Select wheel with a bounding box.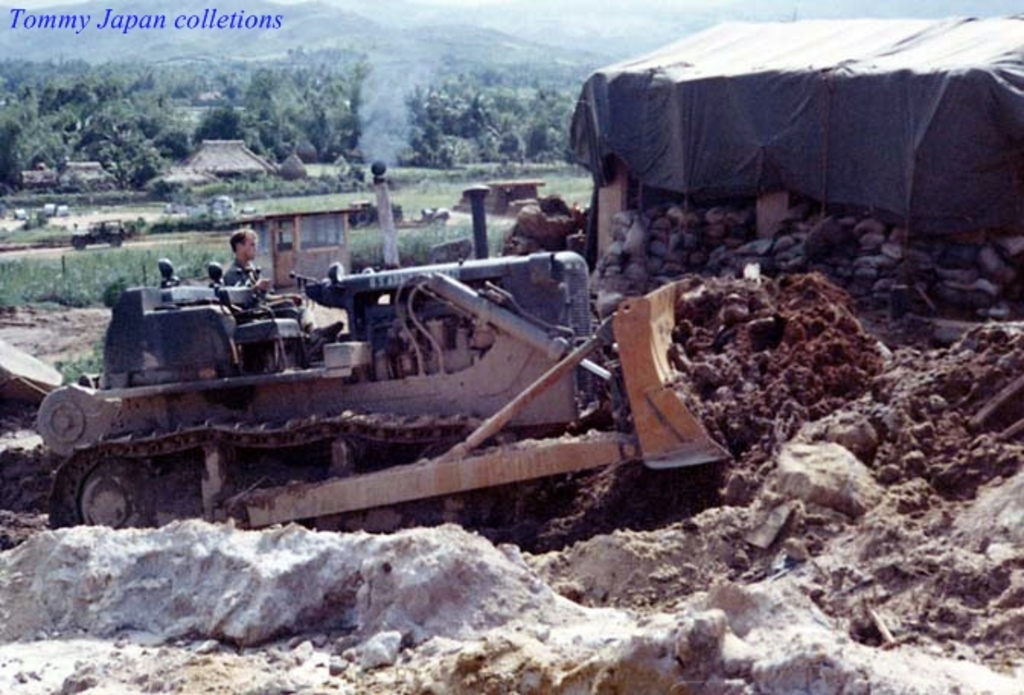
rect(53, 453, 152, 540).
